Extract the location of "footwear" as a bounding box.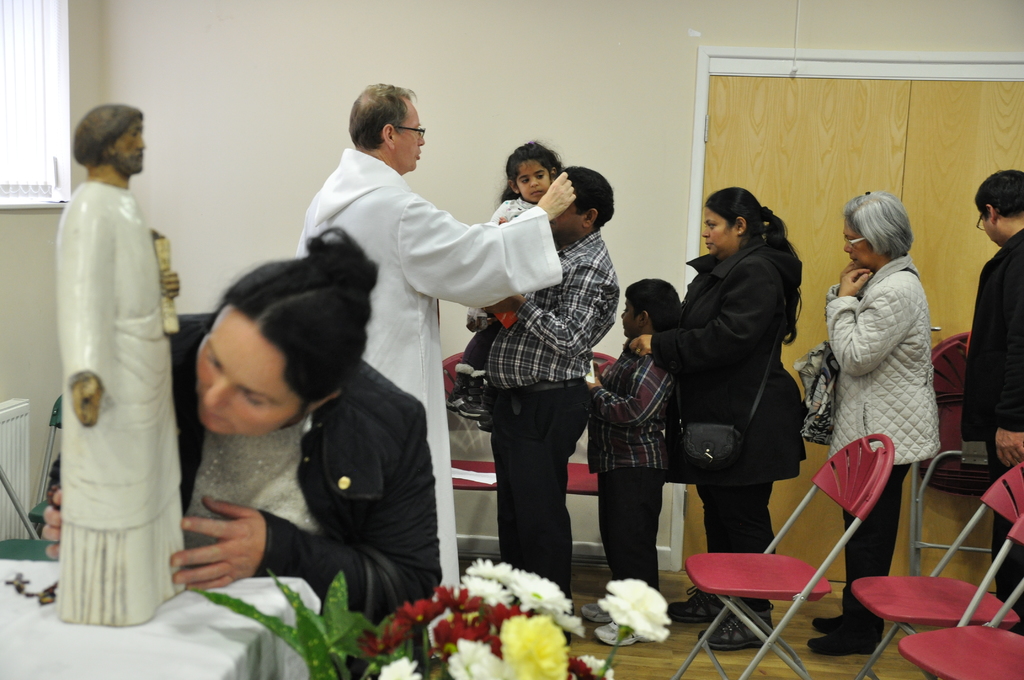
[left=593, top=619, right=653, bottom=647].
